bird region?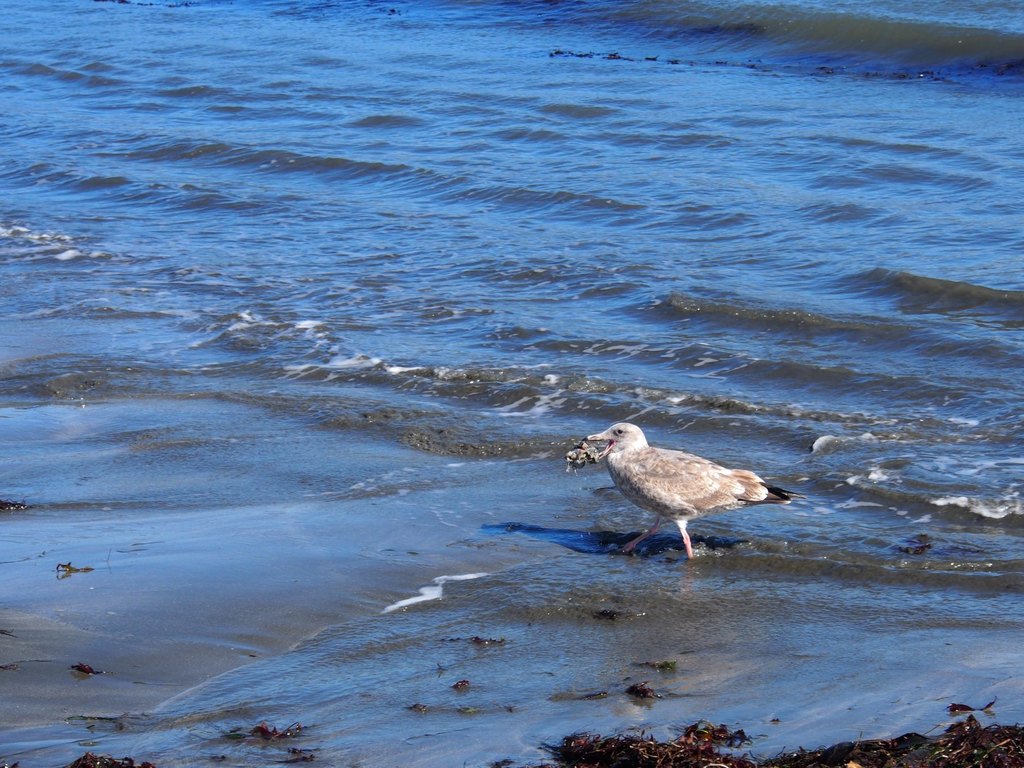
<bbox>567, 426, 777, 550</bbox>
